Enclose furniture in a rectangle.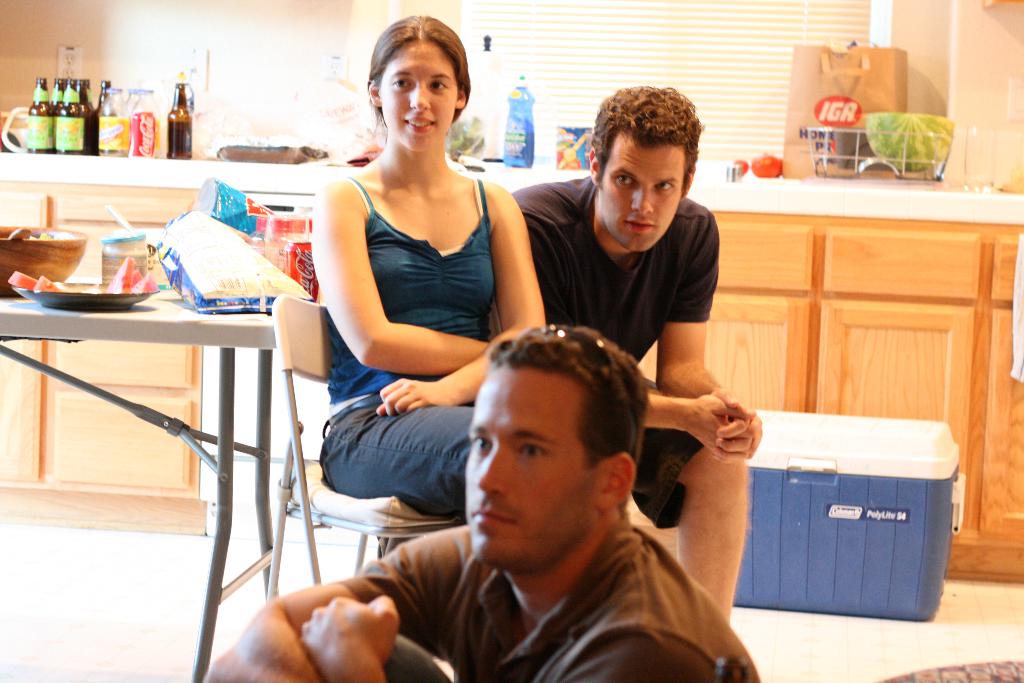
265,295,463,605.
